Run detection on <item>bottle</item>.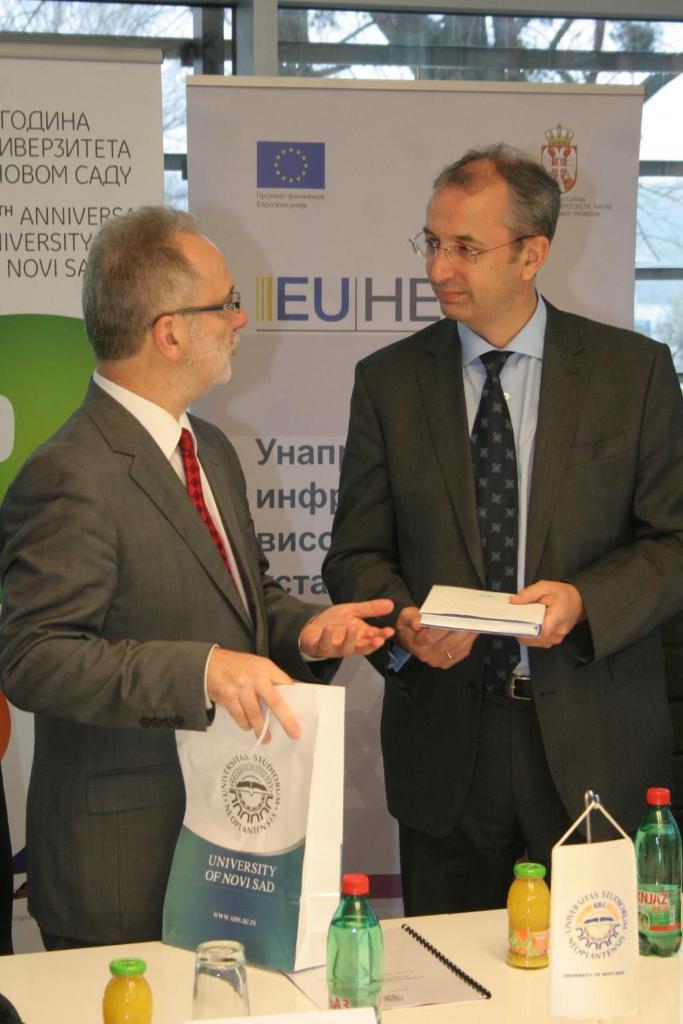
Result: region(504, 859, 549, 968).
